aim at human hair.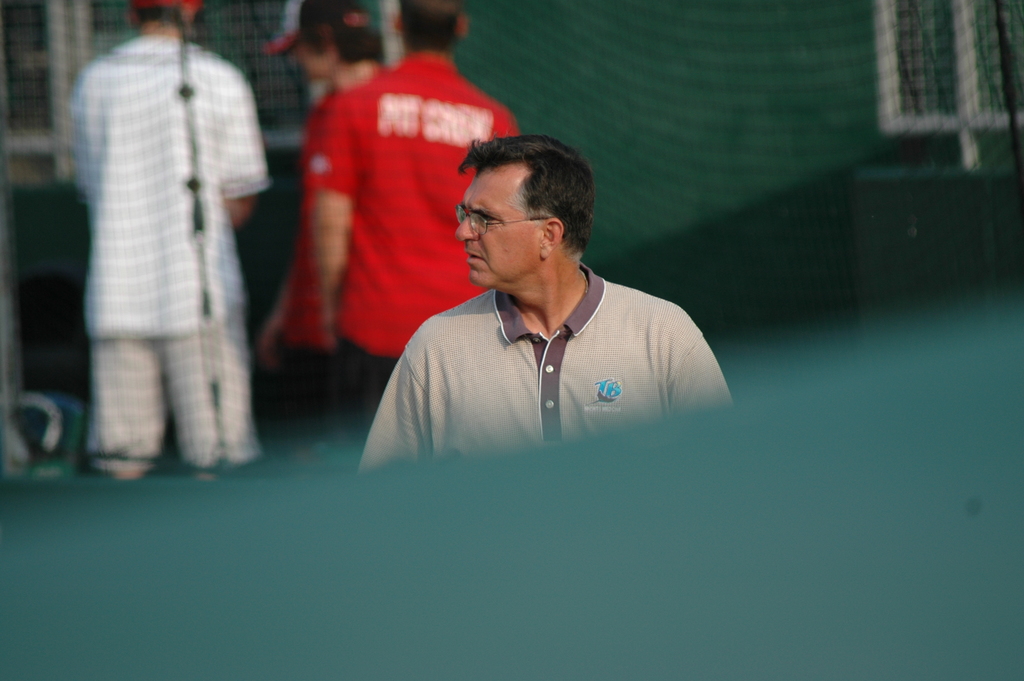
Aimed at (397, 0, 466, 53).
